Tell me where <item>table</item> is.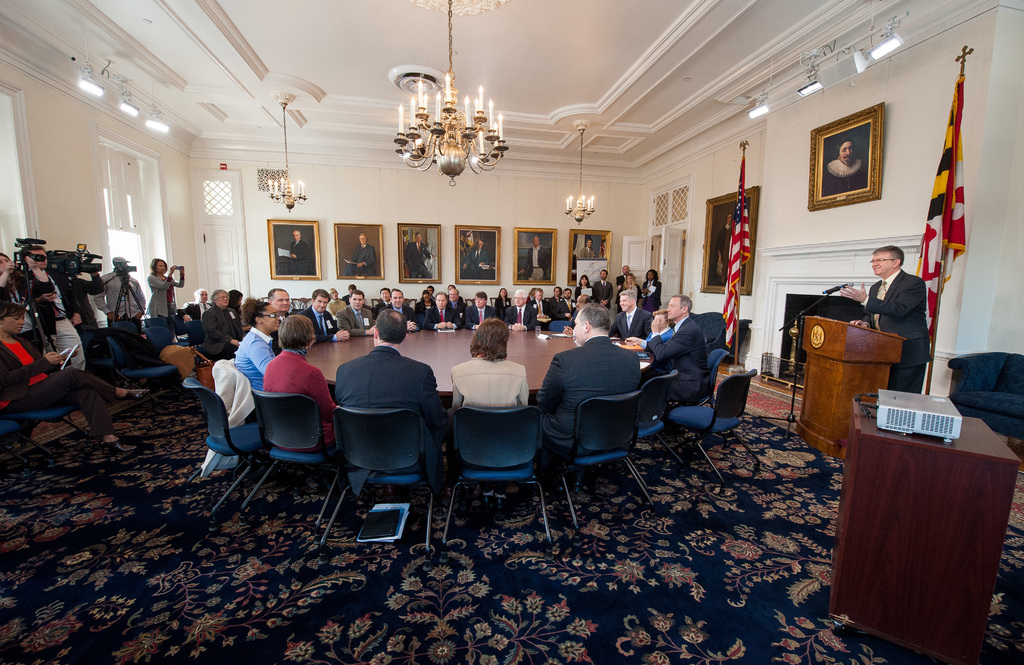
<item>table</item> is at box=[304, 321, 659, 397].
